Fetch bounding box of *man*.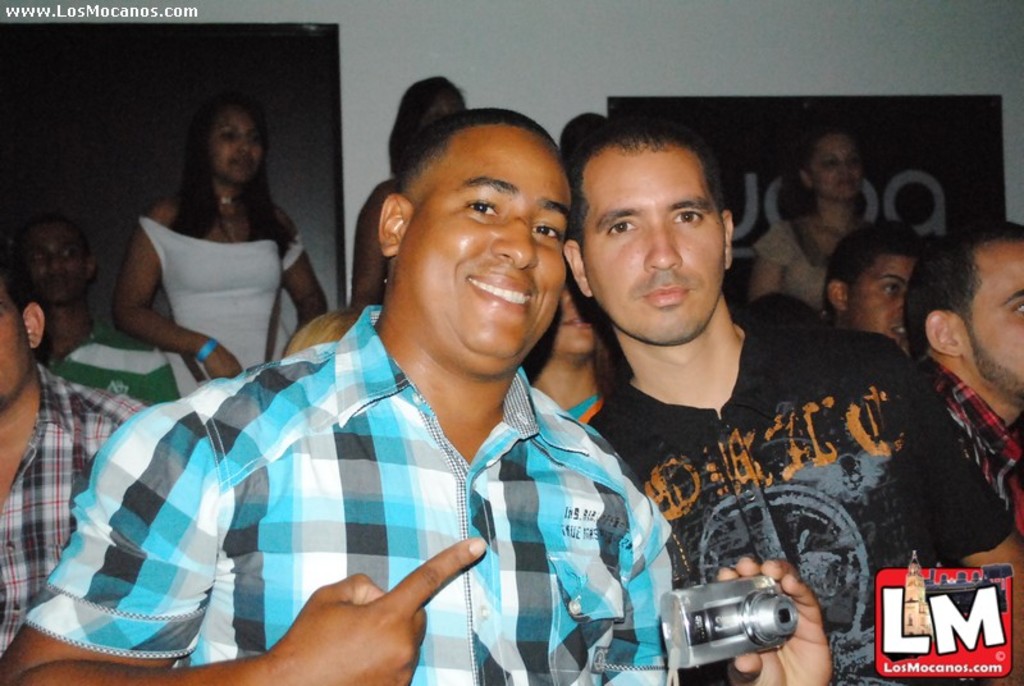
Bbox: l=893, t=219, r=1023, b=562.
